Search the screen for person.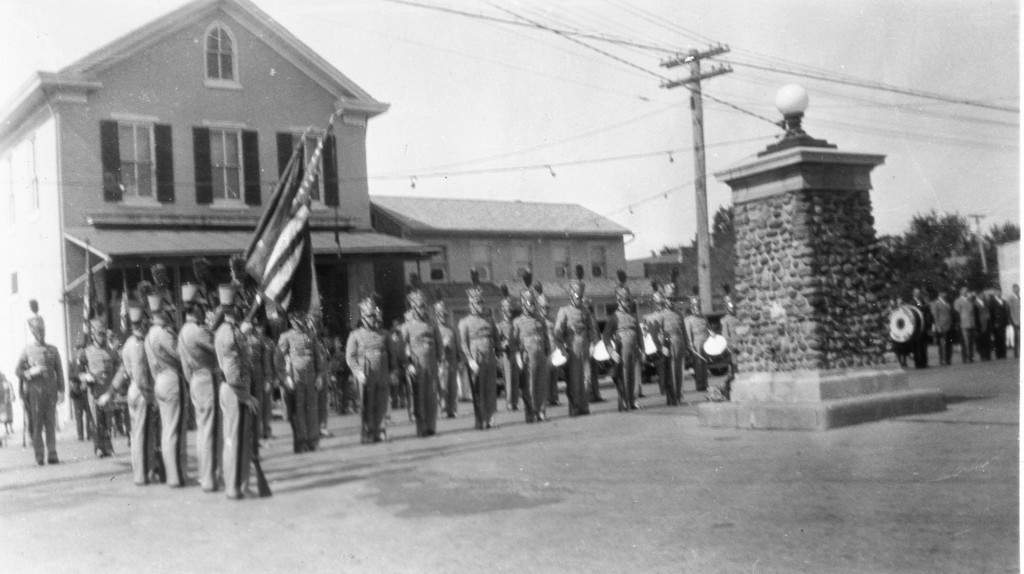
Found at (394, 289, 442, 441).
